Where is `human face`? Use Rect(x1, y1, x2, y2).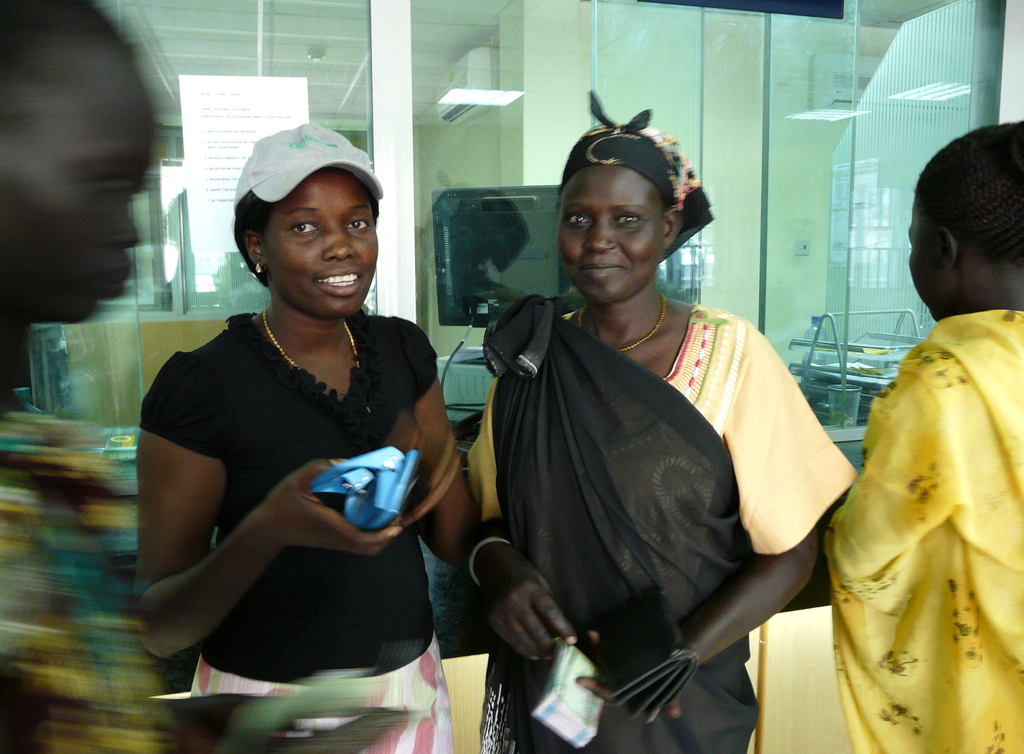
Rect(557, 164, 665, 307).
